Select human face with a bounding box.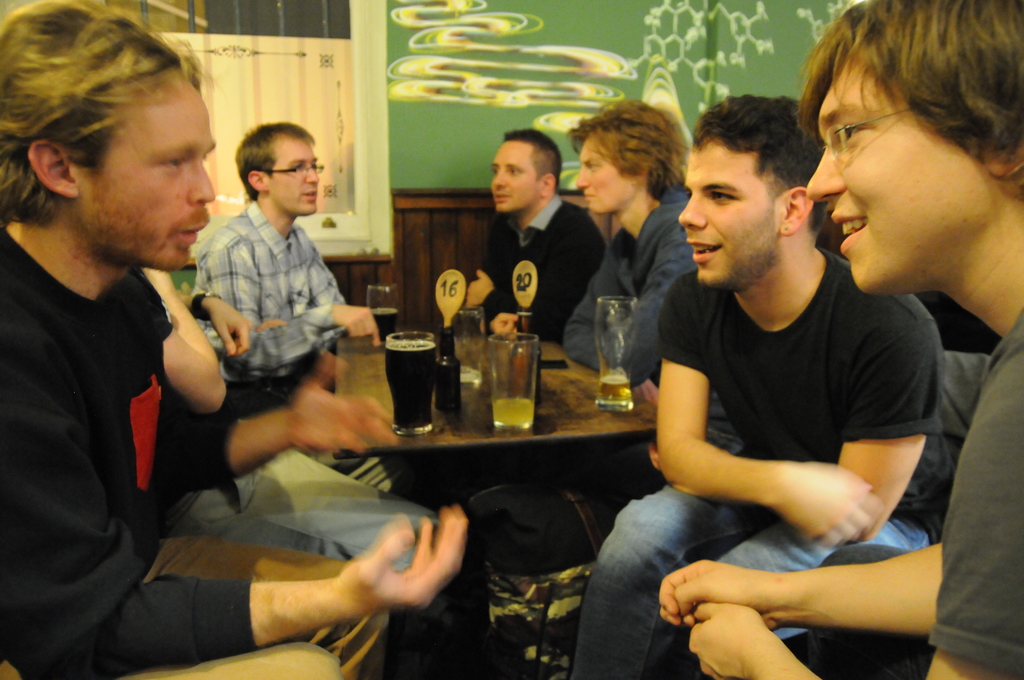
Rect(263, 127, 319, 213).
